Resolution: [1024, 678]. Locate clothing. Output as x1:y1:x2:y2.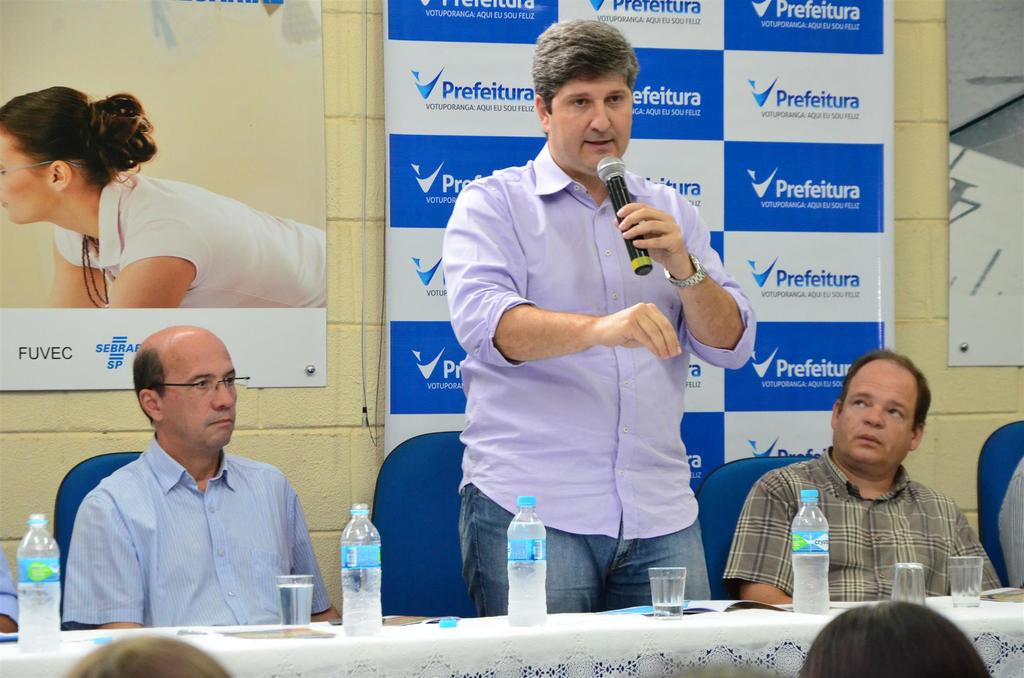
447:115:708:611.
